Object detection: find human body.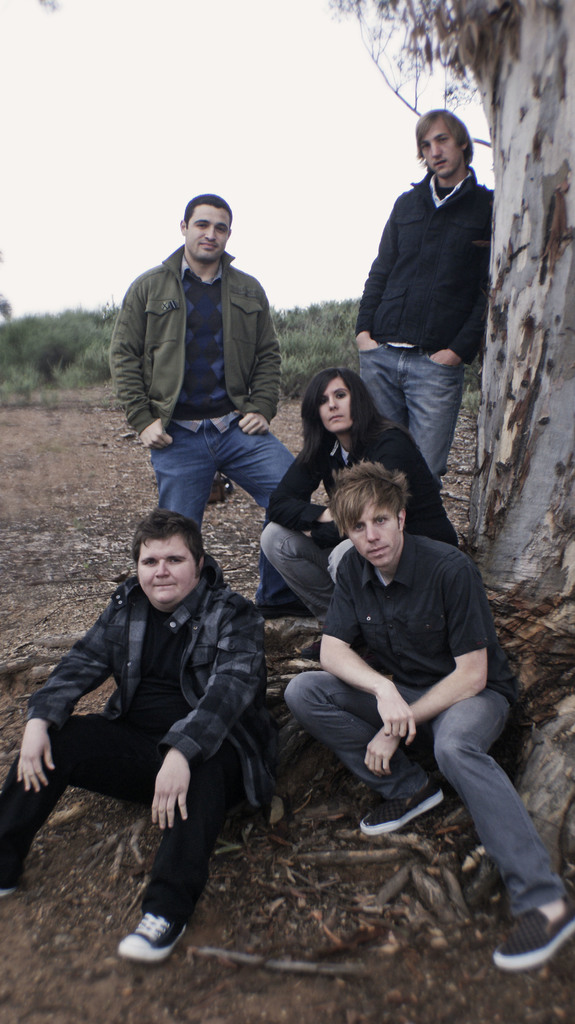
(x1=352, y1=163, x2=492, y2=483).
